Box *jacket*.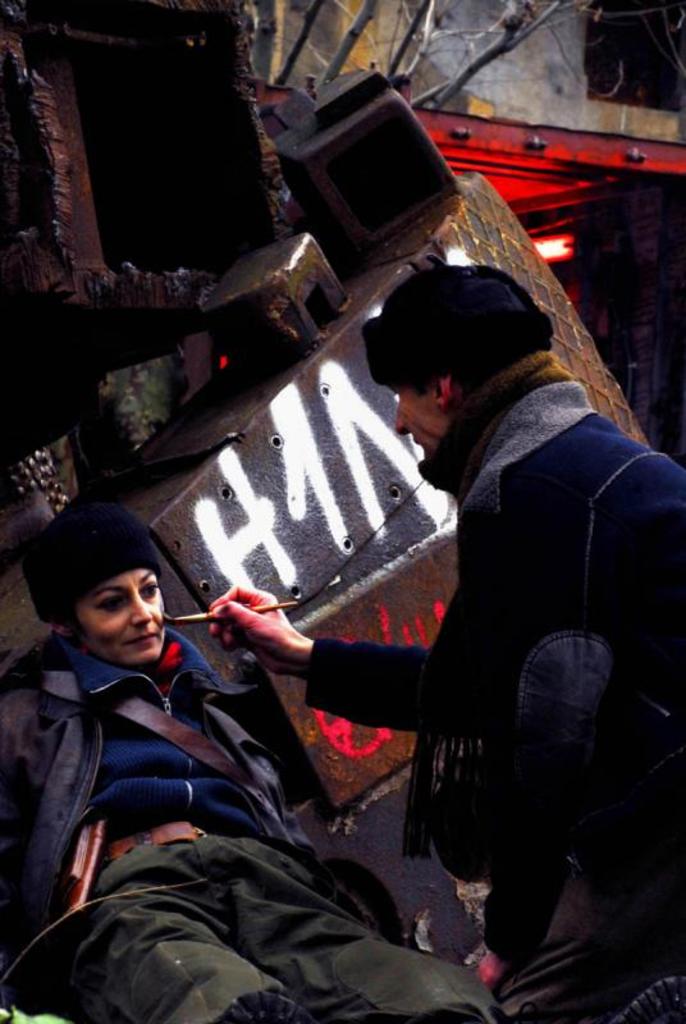
(303,378,685,974).
